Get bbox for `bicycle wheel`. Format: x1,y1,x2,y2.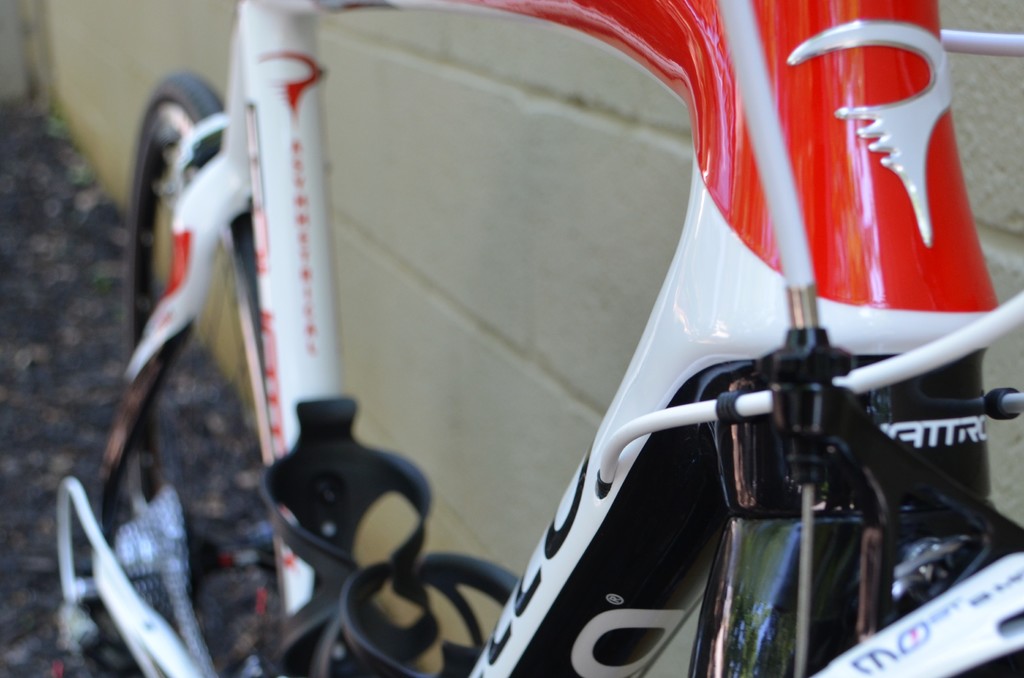
125,70,271,677.
